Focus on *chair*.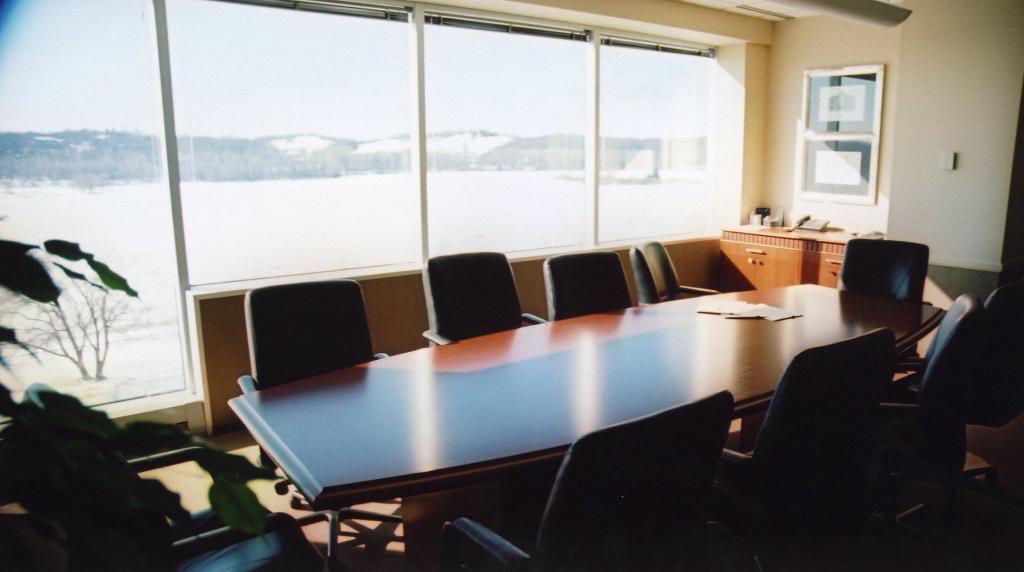
Focused at region(433, 392, 737, 570).
